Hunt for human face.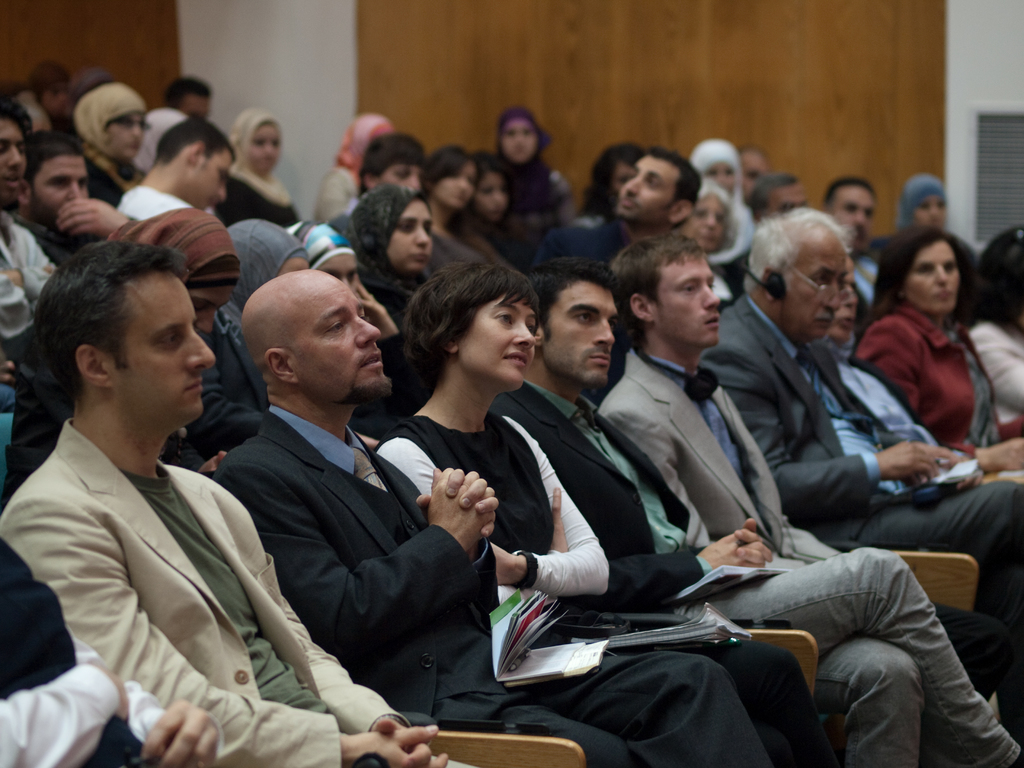
Hunted down at x1=439 y1=157 x2=477 y2=204.
